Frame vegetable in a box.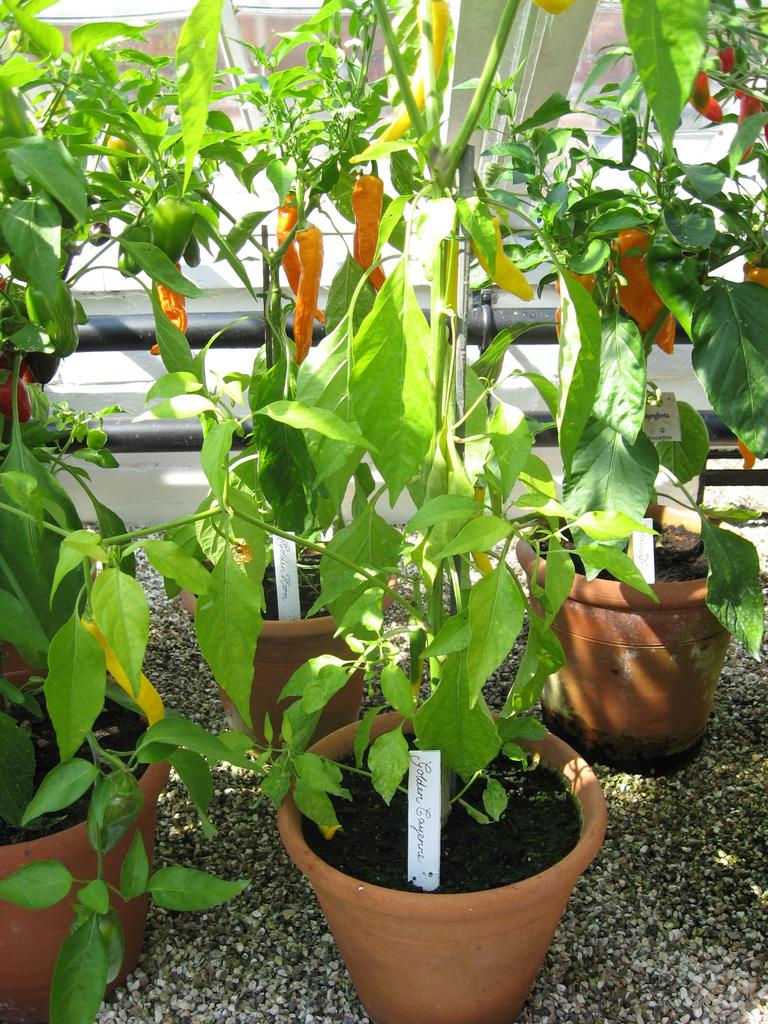
locate(83, 609, 165, 730).
